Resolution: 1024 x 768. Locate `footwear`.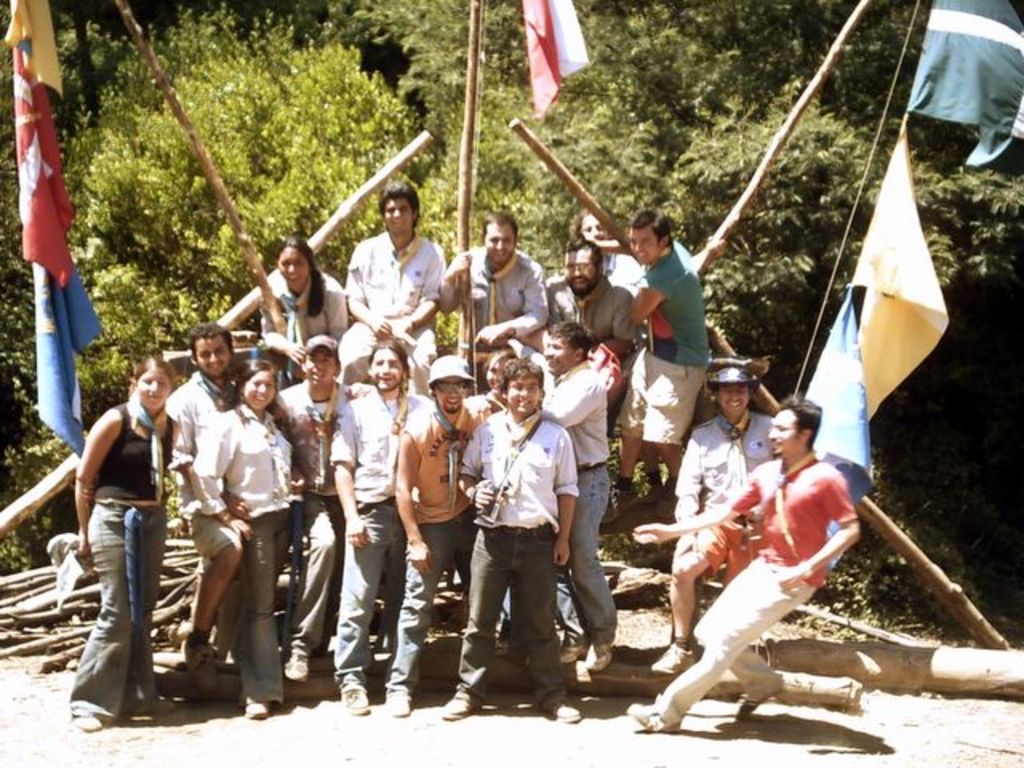
Rect(651, 646, 698, 670).
